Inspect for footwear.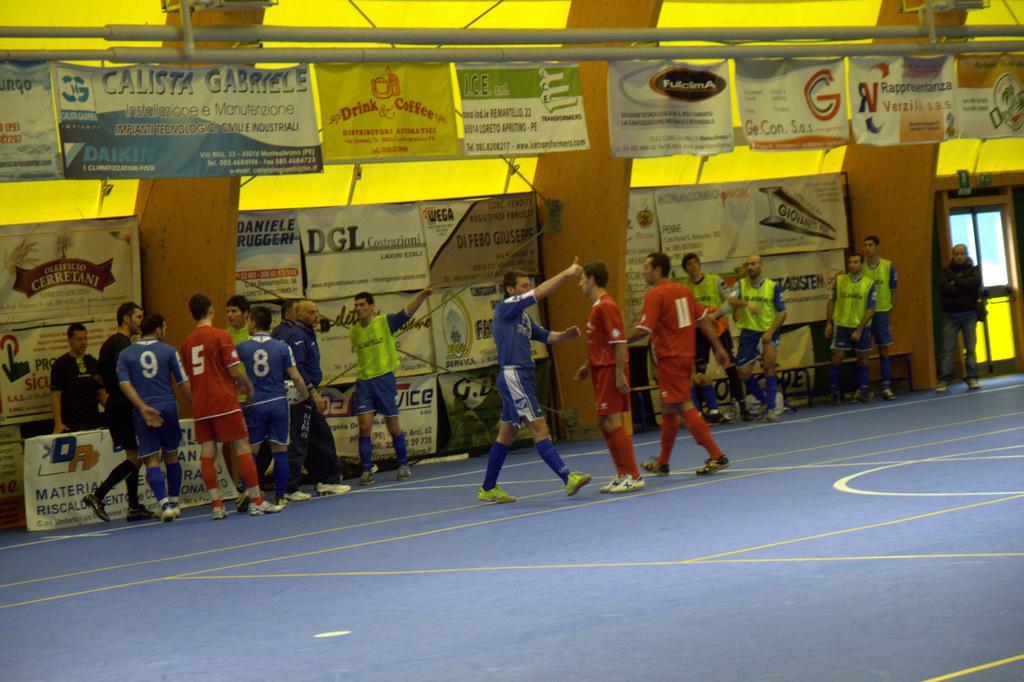
Inspection: BBox(741, 410, 753, 420).
